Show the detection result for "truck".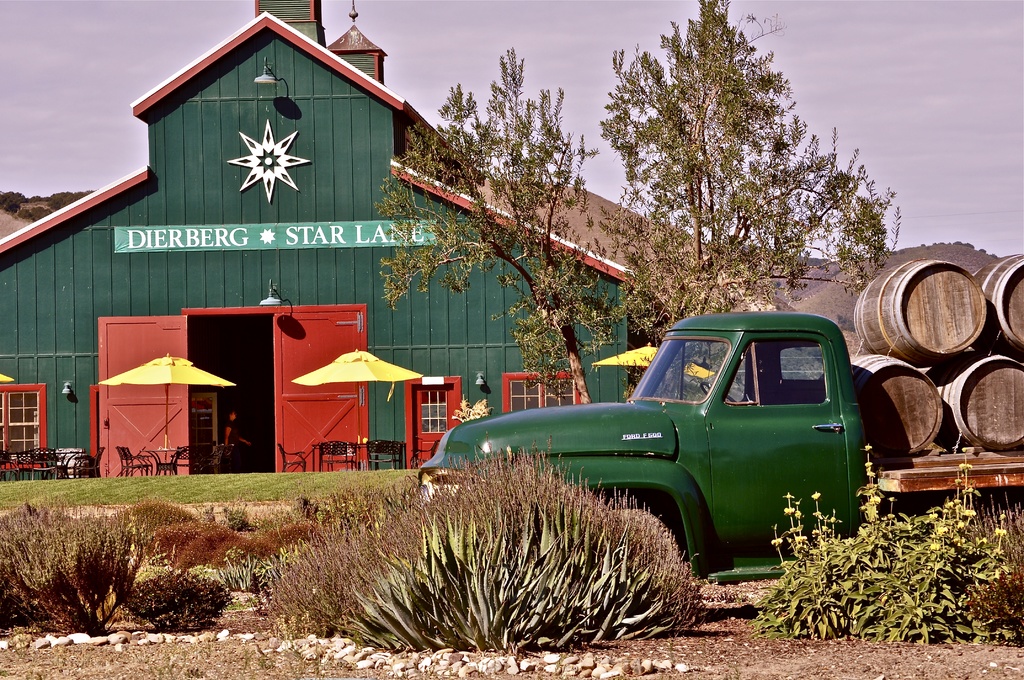
x1=427, y1=327, x2=911, y2=579.
